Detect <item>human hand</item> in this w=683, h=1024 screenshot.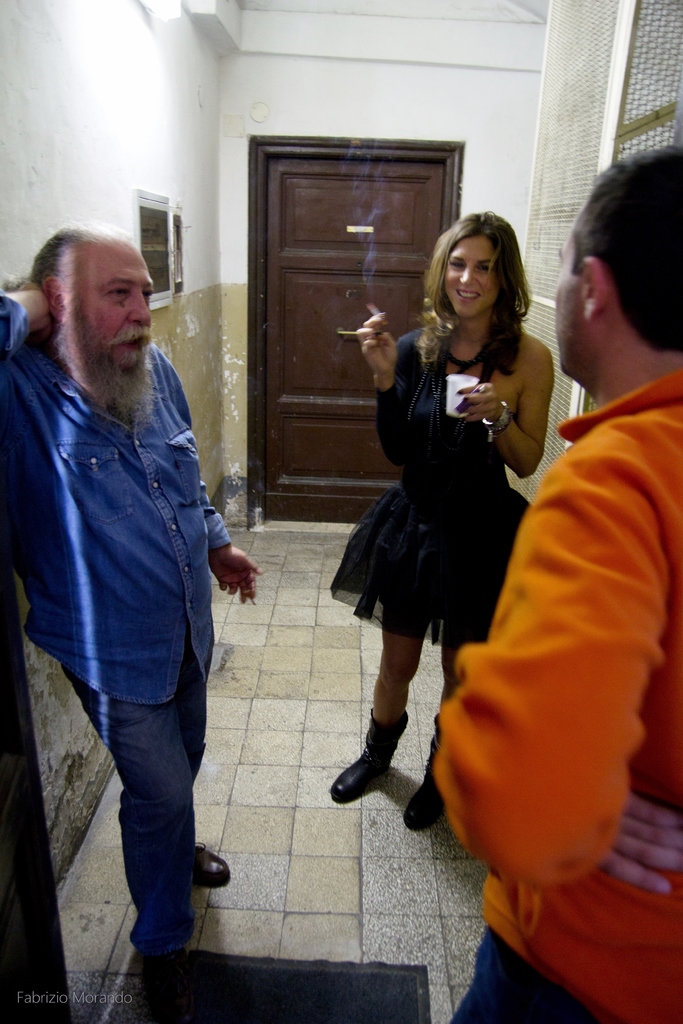
Detection: bbox=[144, 340, 266, 602].
